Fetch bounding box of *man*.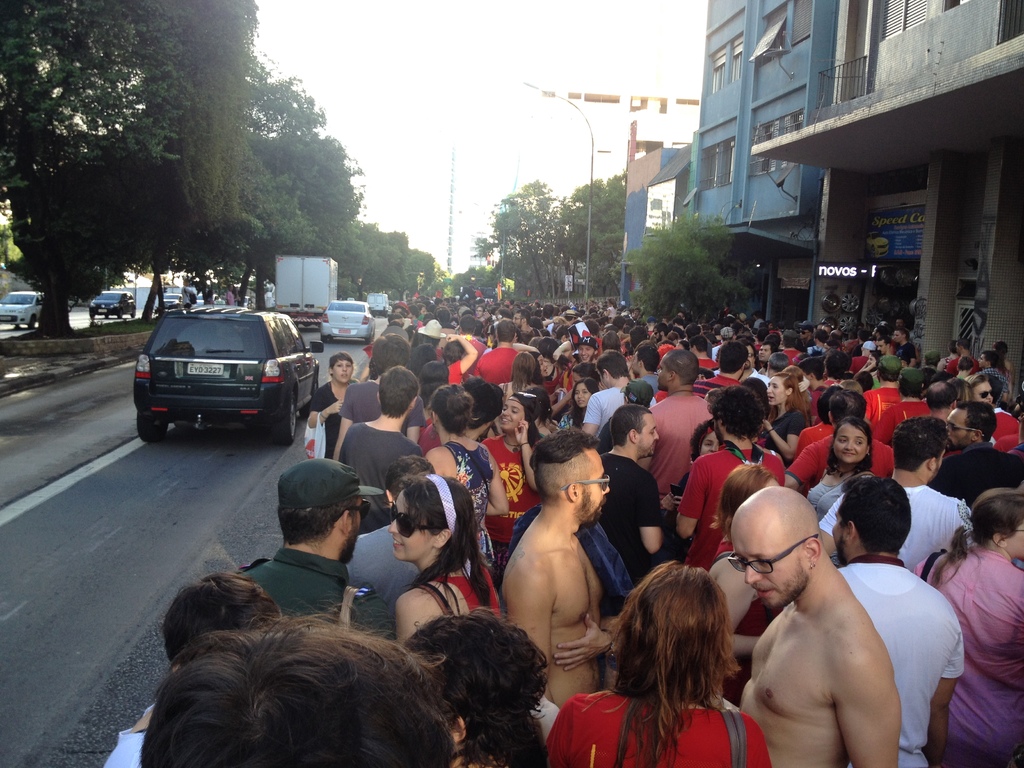
Bbox: rect(241, 456, 397, 637).
